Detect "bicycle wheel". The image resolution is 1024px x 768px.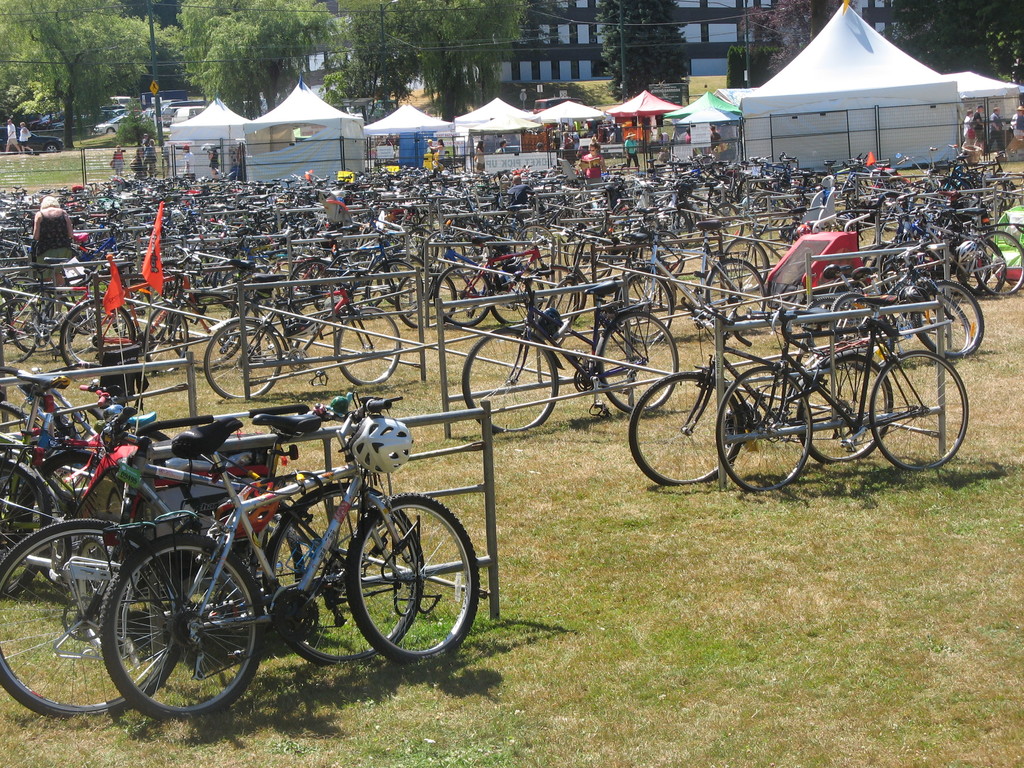
crop(717, 365, 813, 498).
